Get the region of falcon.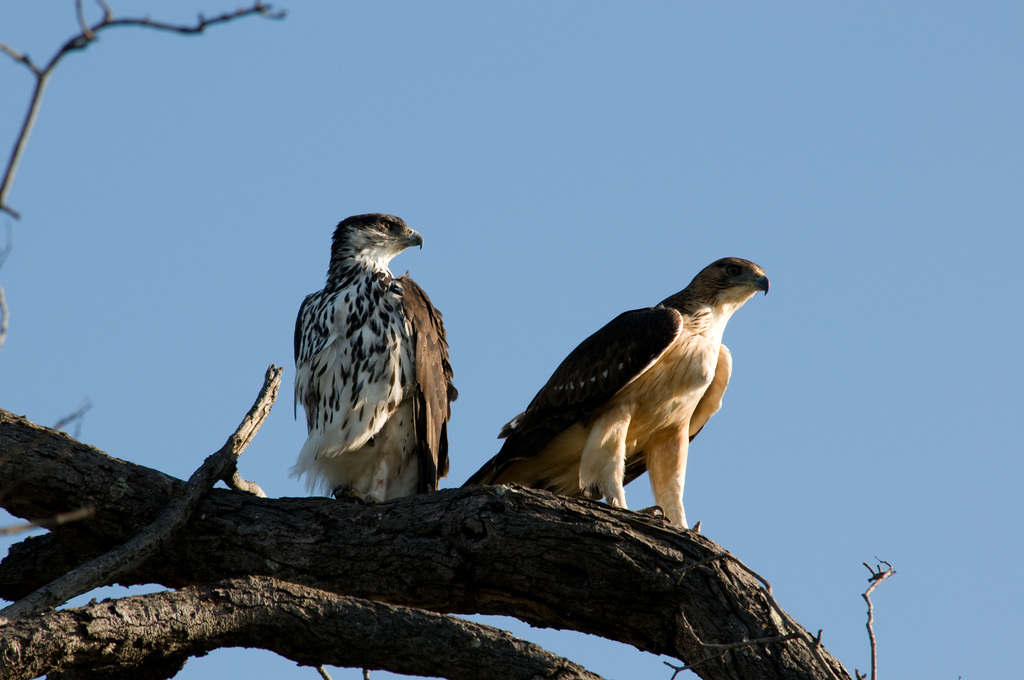
bbox(289, 208, 460, 508).
